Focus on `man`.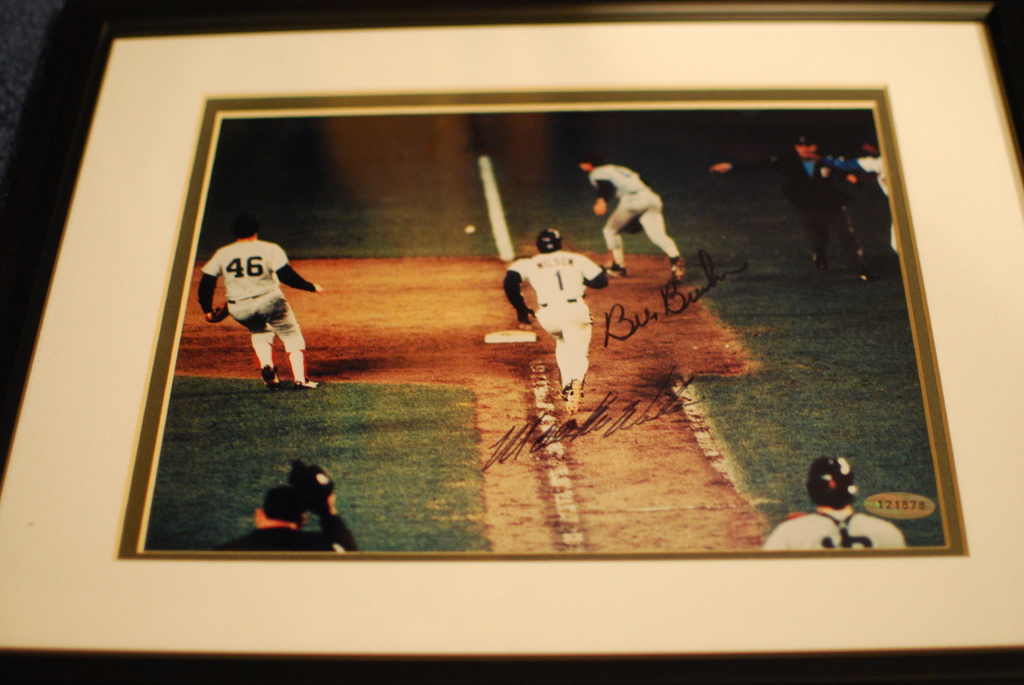
Focused at x1=205 y1=226 x2=314 y2=397.
